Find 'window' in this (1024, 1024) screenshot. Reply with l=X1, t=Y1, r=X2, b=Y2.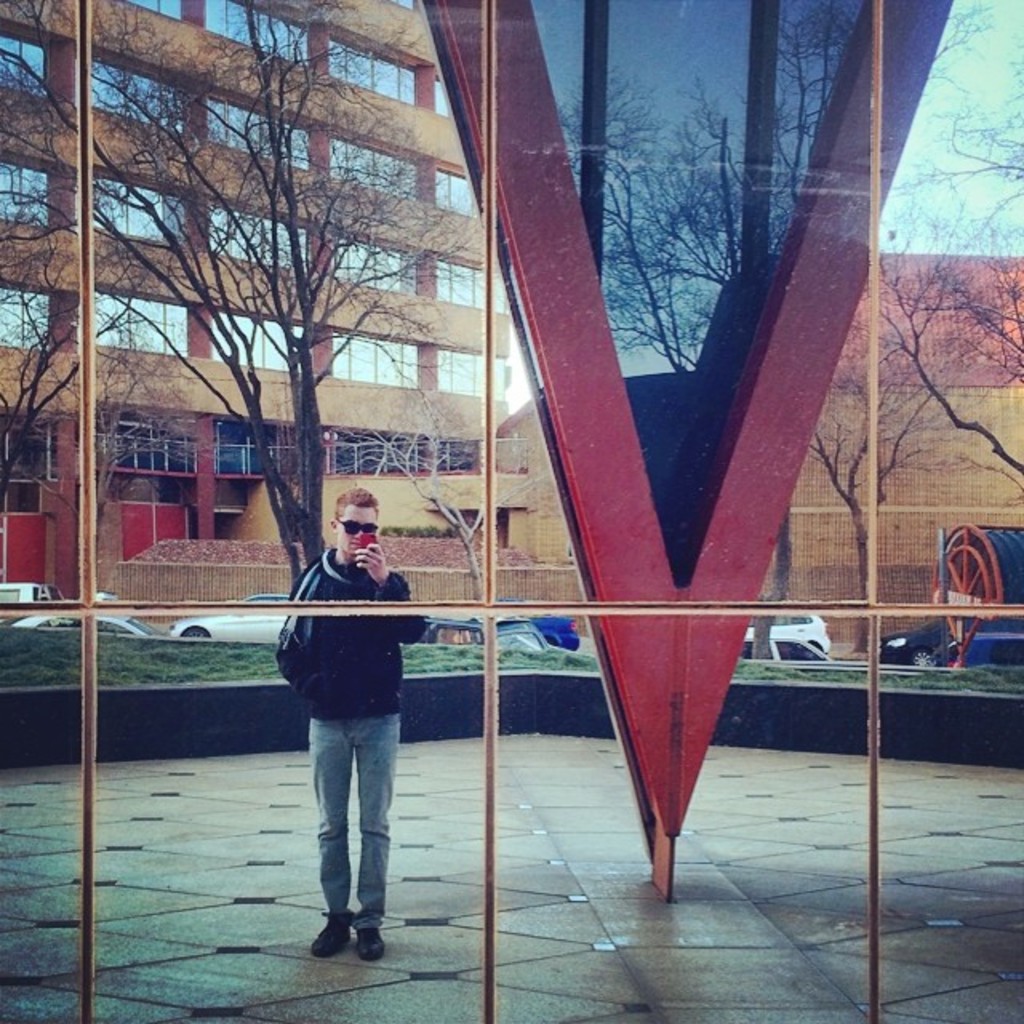
l=0, t=408, r=62, b=531.
